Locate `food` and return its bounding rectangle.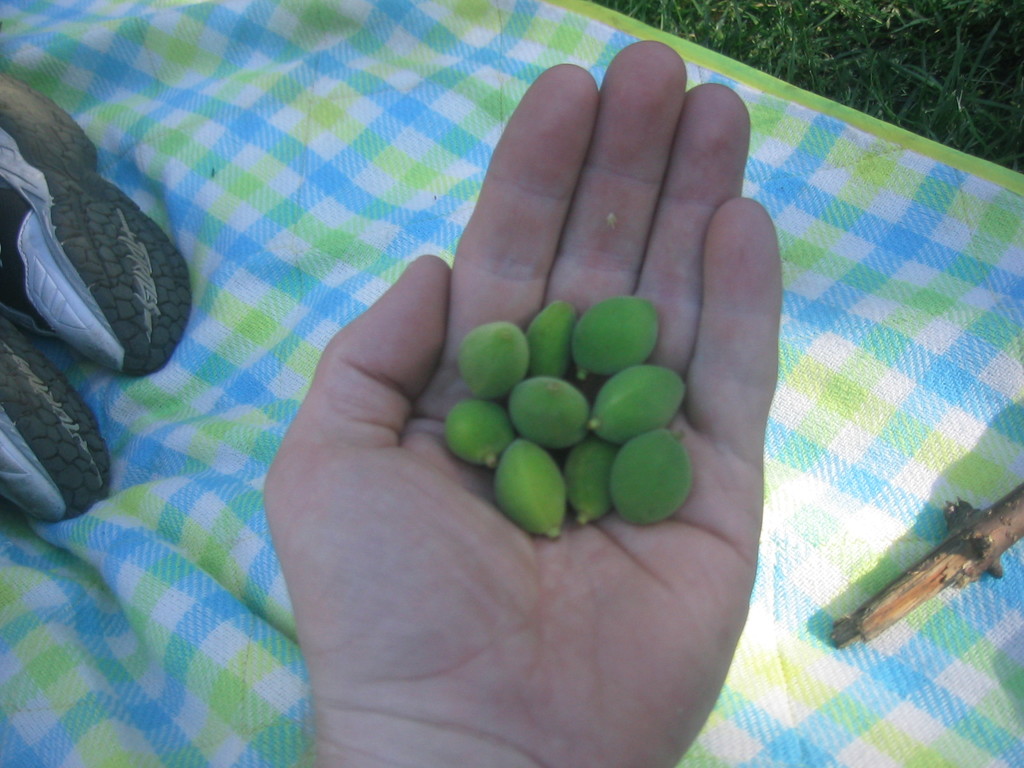
bbox=[572, 295, 662, 373].
